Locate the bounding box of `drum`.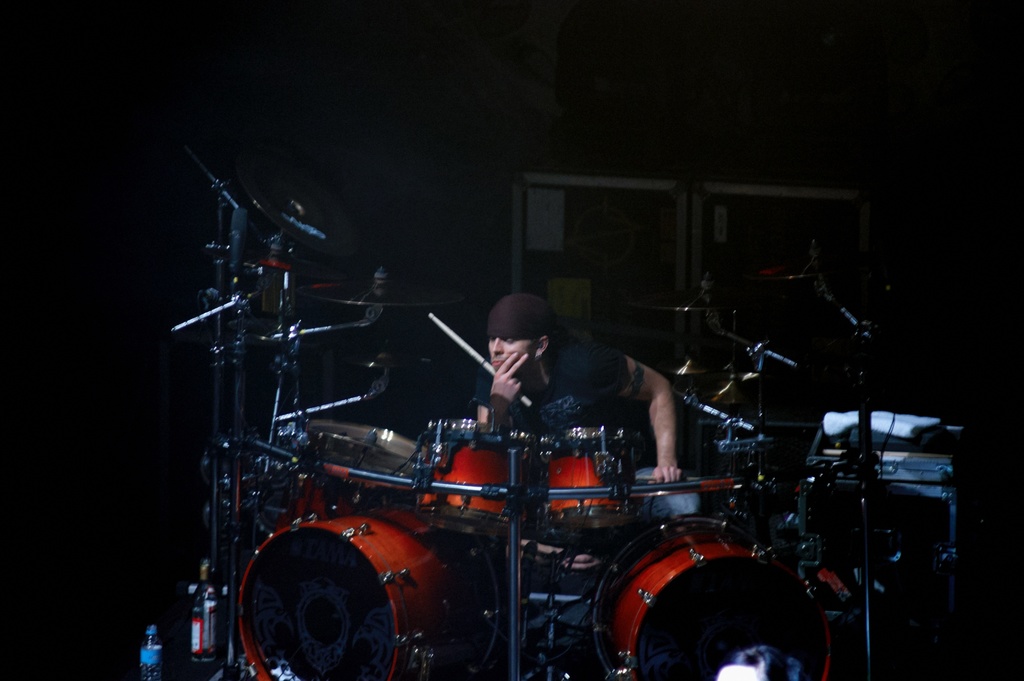
Bounding box: pyautogui.locateOnScreen(590, 514, 849, 680).
